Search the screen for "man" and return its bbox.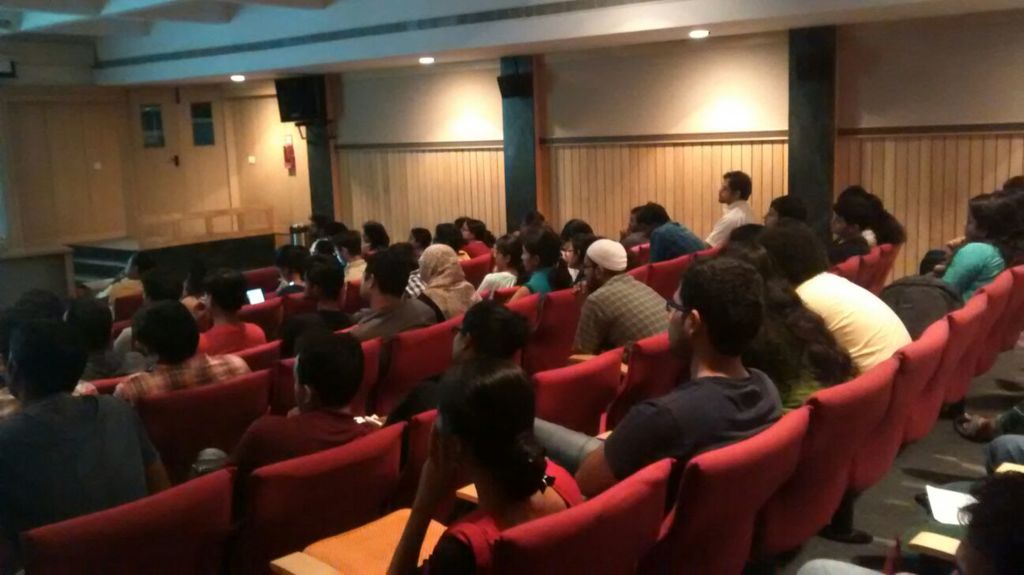
Found: x1=708 y1=171 x2=752 y2=245.
